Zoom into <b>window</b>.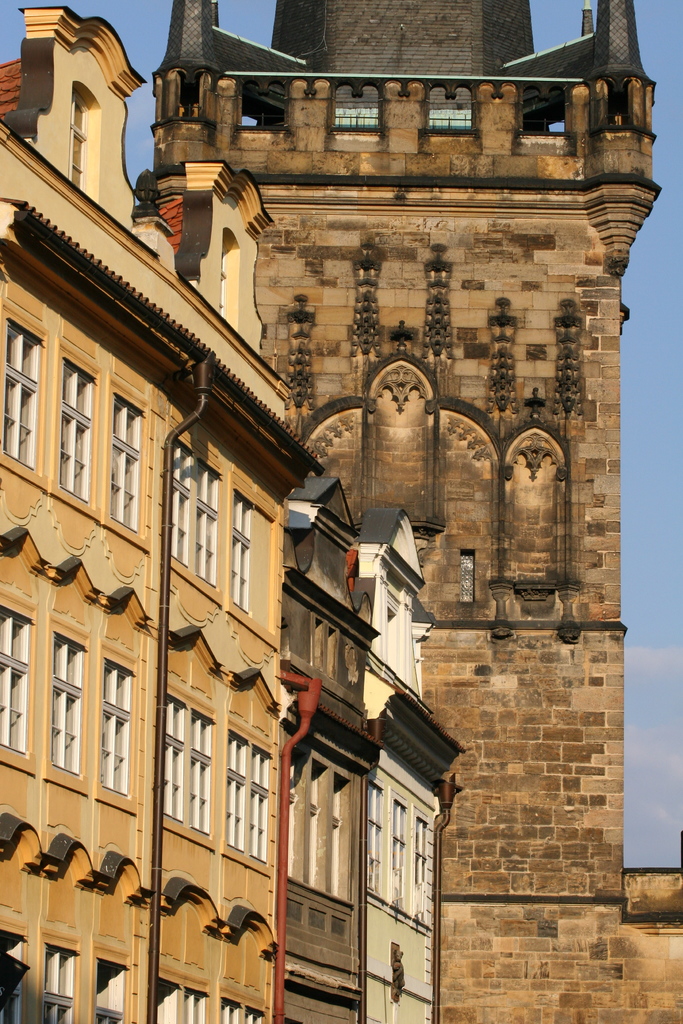
Zoom target: left=106, top=390, right=142, bottom=531.
